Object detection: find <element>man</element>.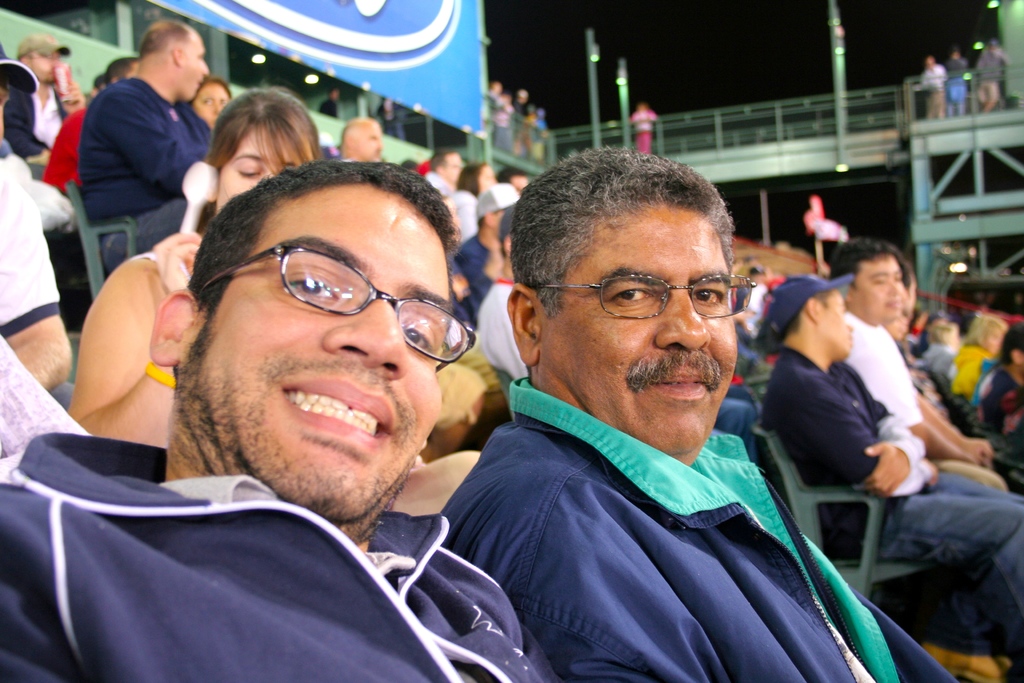
(0,42,72,386).
